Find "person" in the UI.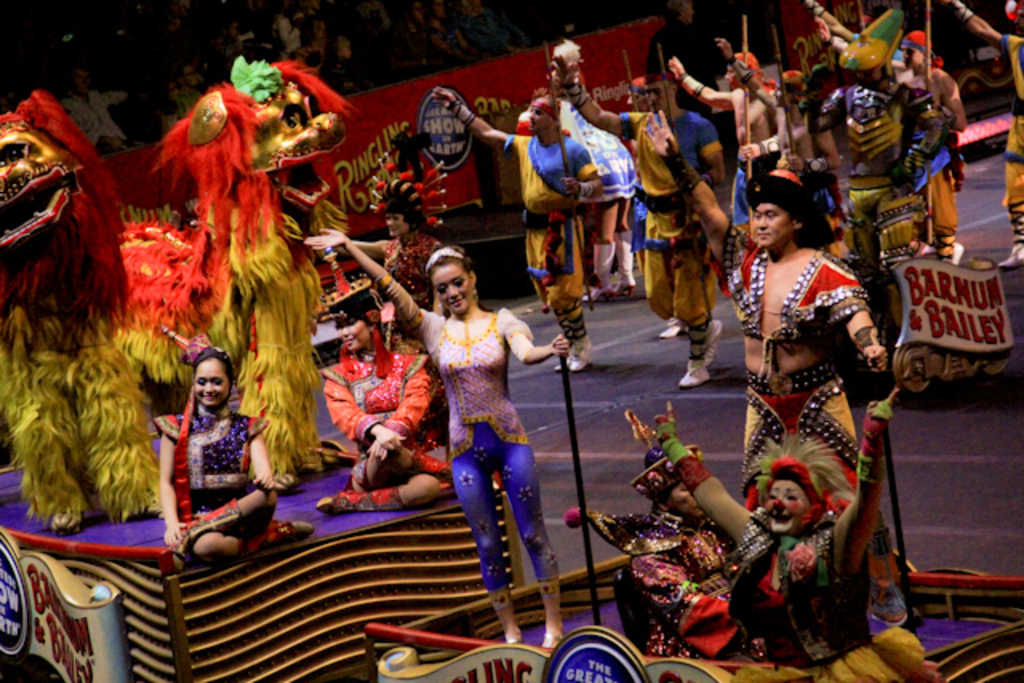
UI element at {"left": 941, "top": 0, "right": 1022, "bottom": 253}.
